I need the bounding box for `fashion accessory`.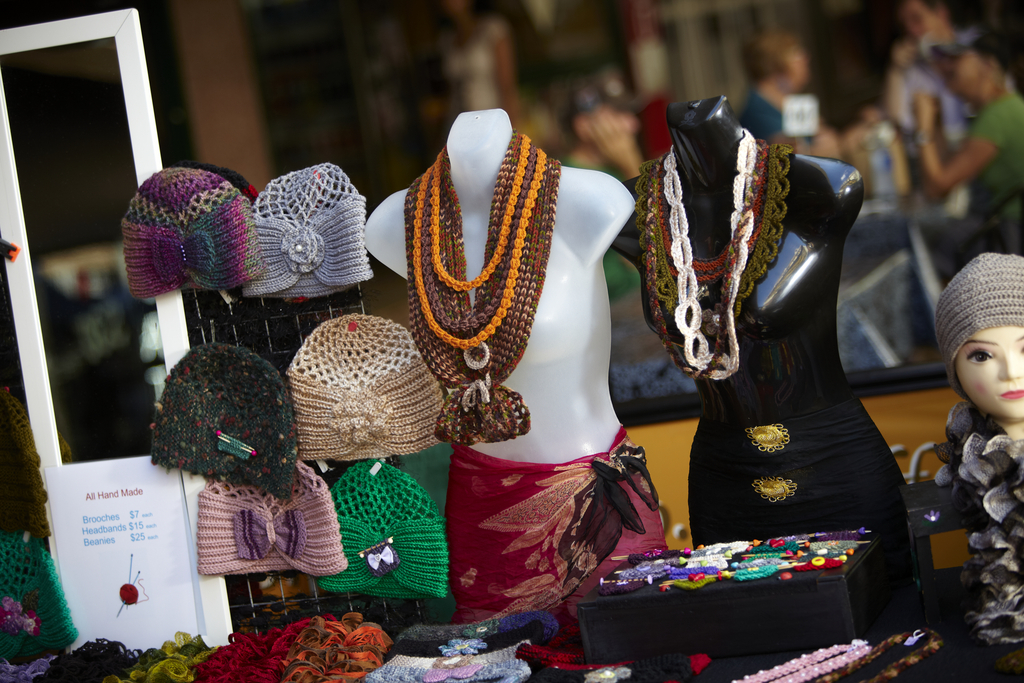
Here it is: [429,129,529,288].
